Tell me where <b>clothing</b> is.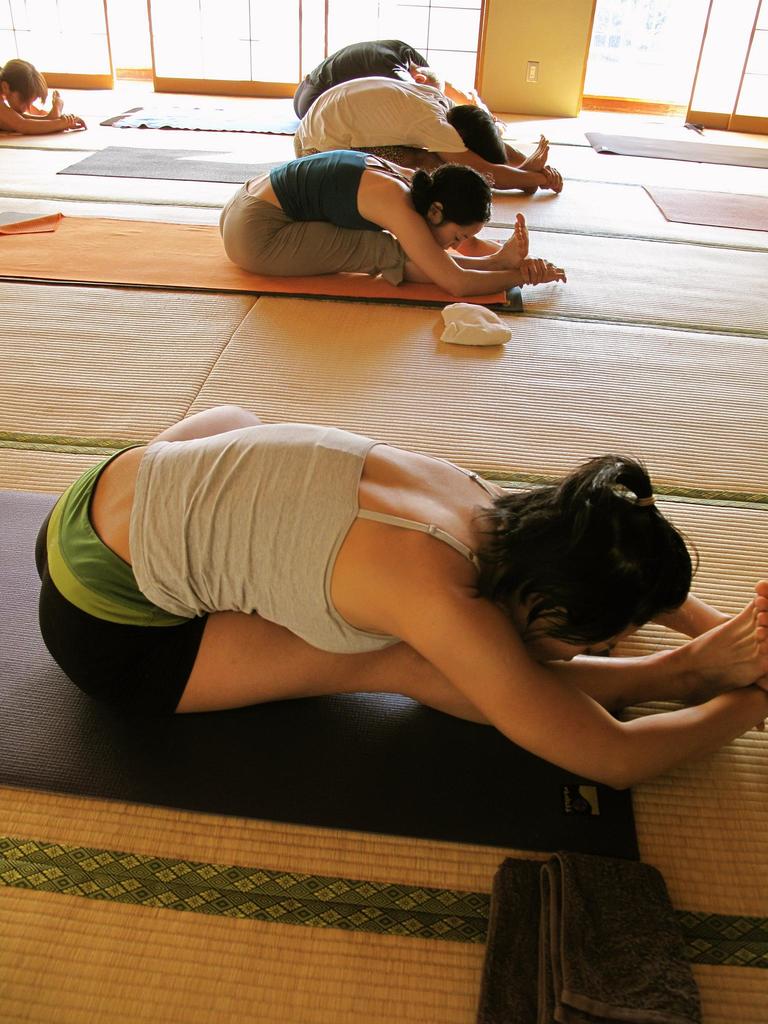
<b>clothing</b> is at 291/76/468/173.
